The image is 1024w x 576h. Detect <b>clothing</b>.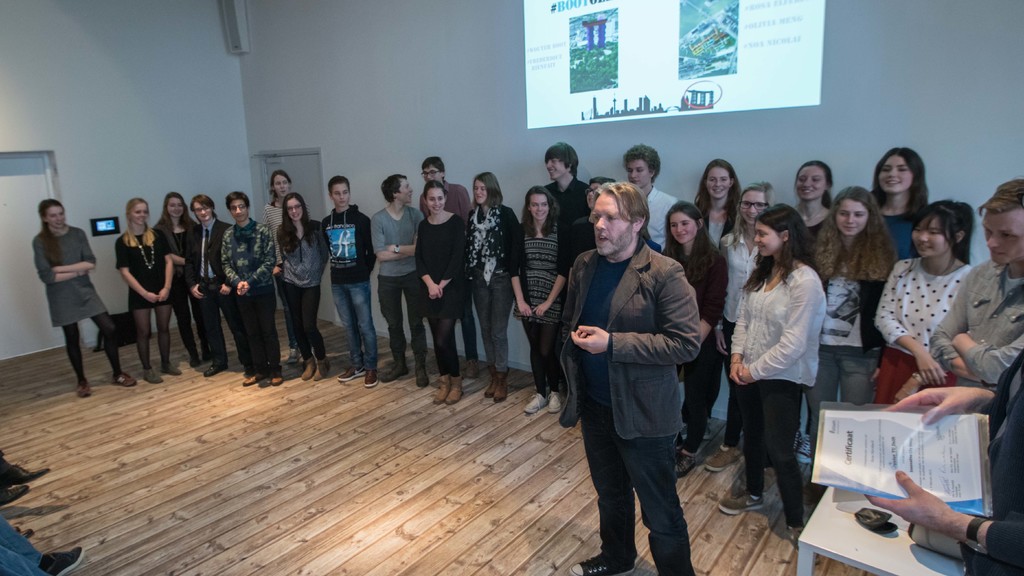
Detection: [723,227,762,454].
